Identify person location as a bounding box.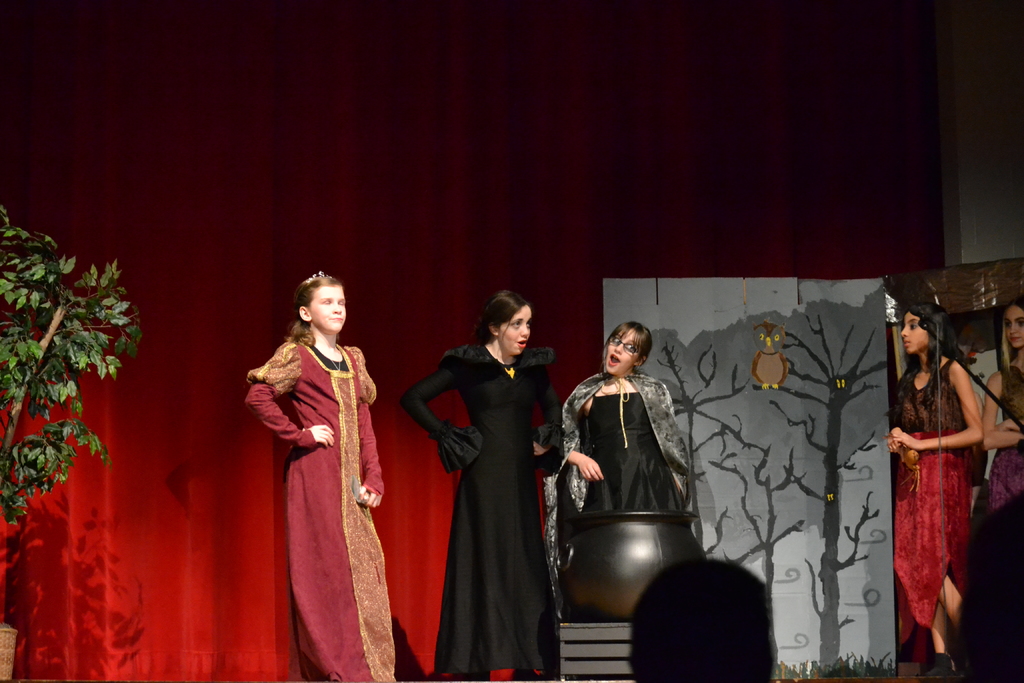
[550, 317, 687, 522].
